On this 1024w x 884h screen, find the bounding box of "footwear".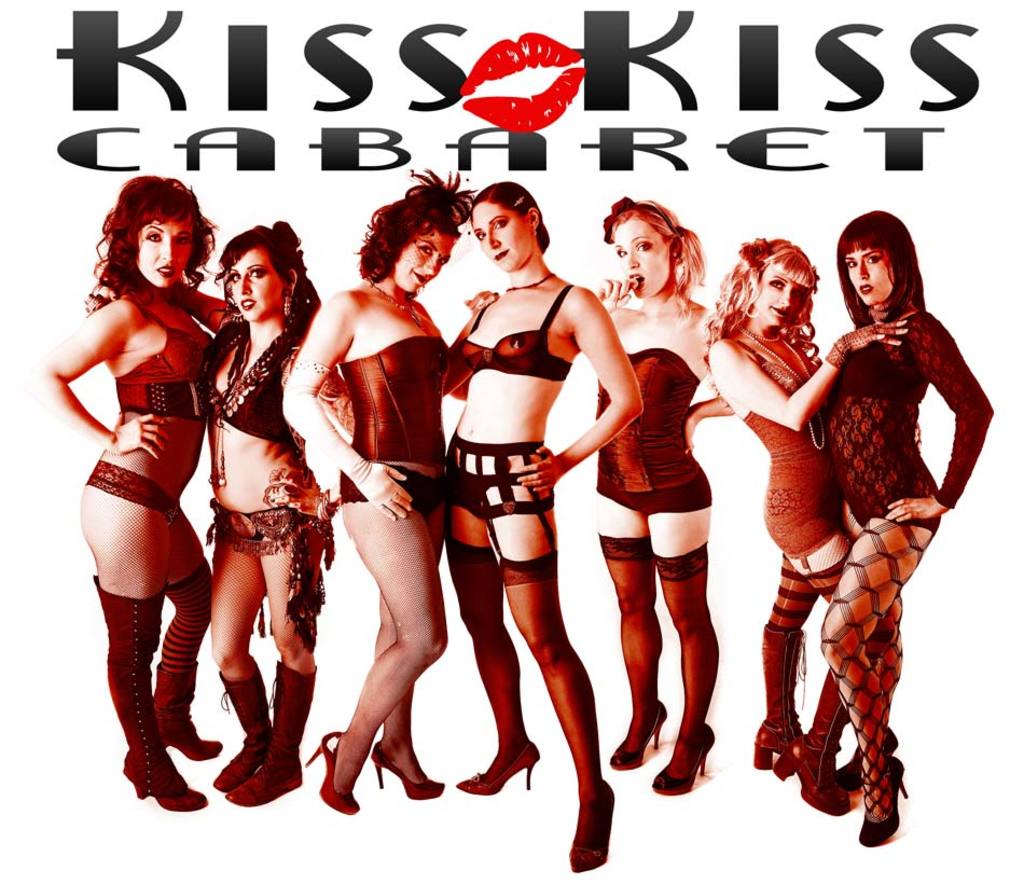
Bounding box: box(370, 738, 447, 795).
